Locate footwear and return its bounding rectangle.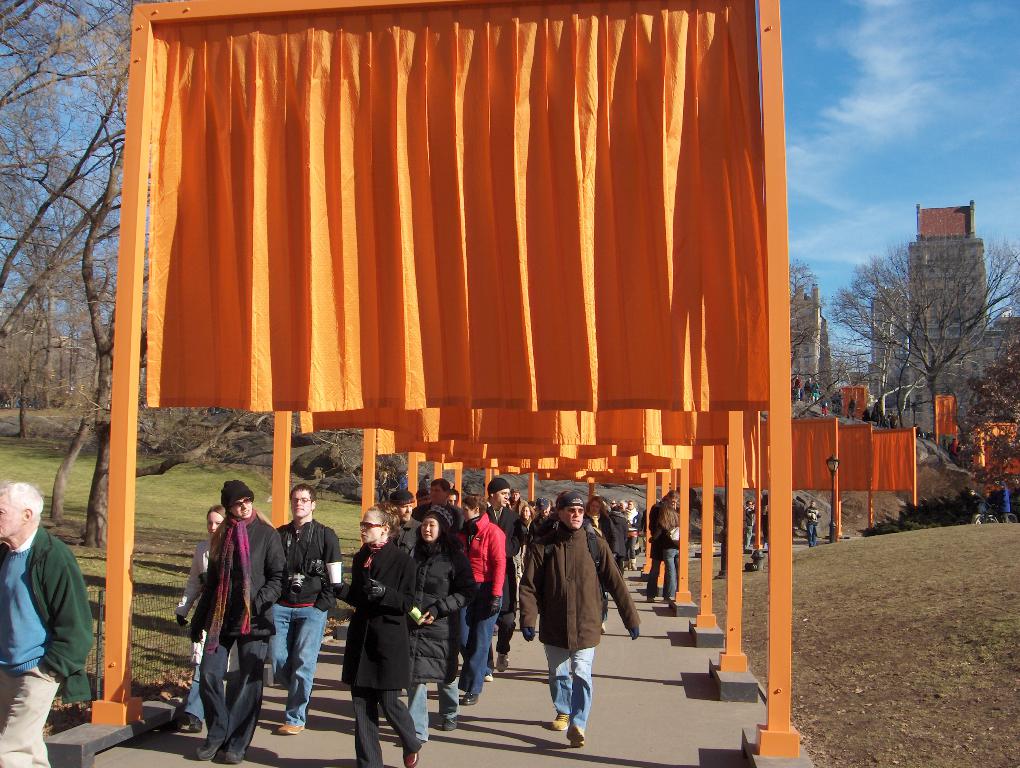
box=[486, 674, 493, 680].
